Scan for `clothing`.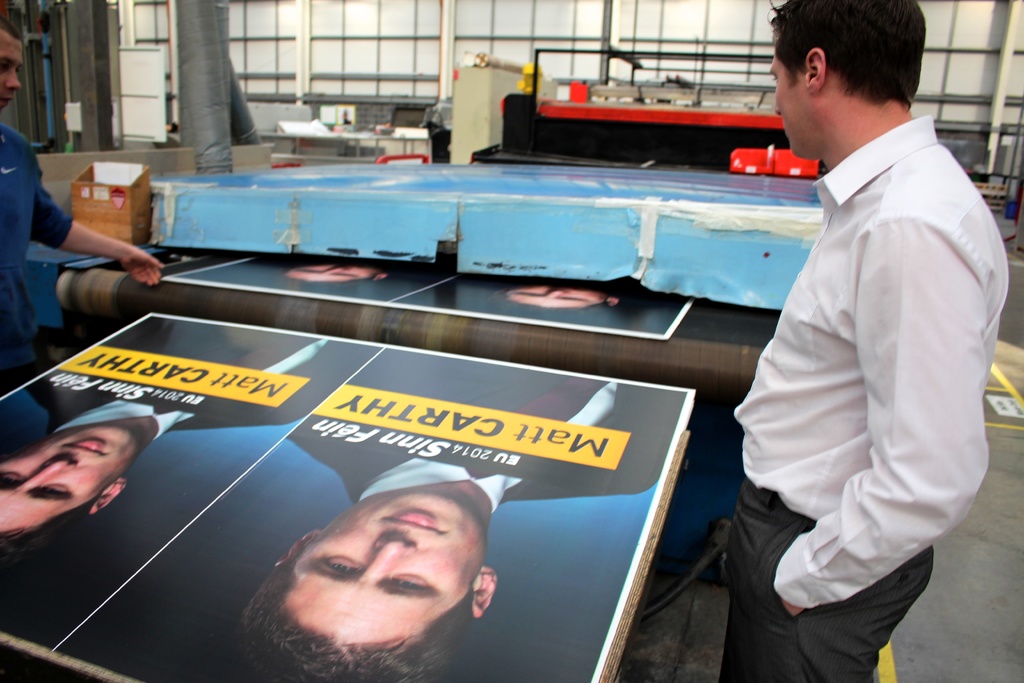
Scan result: Rect(26, 310, 383, 432).
